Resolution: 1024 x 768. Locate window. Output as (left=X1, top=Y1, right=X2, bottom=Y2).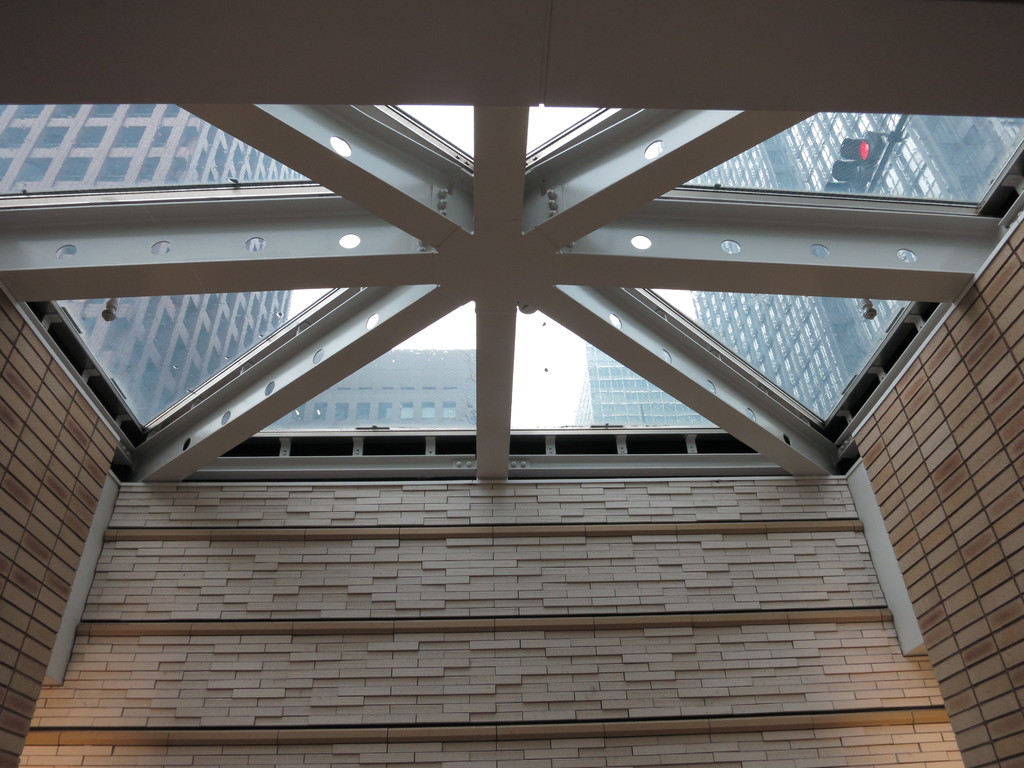
(left=308, top=402, right=327, bottom=420).
